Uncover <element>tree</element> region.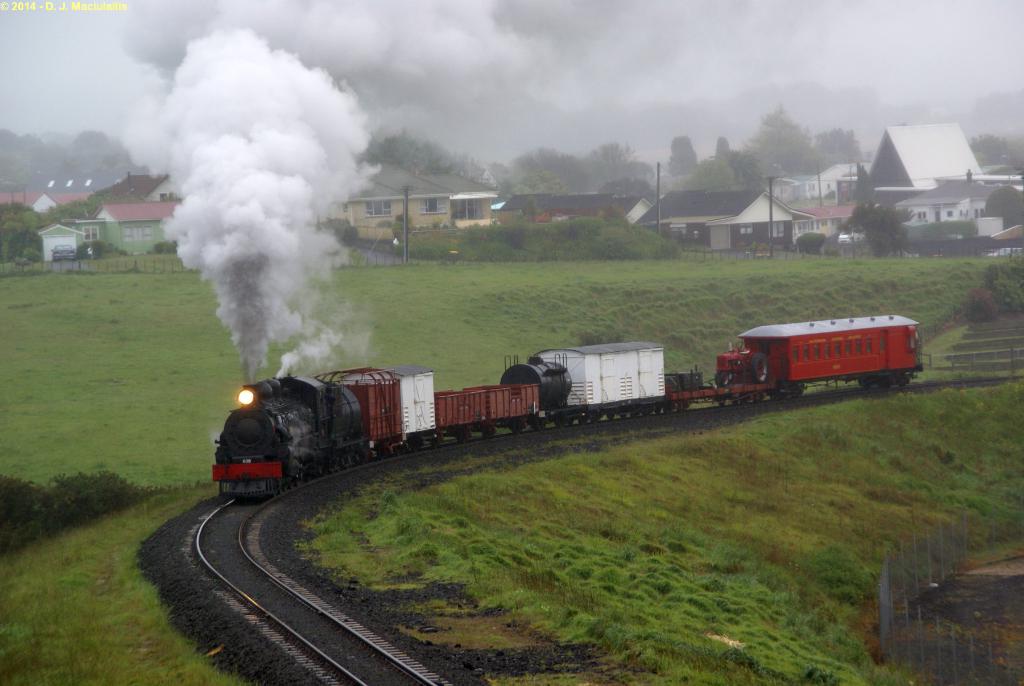
Uncovered: detection(961, 281, 998, 323).
